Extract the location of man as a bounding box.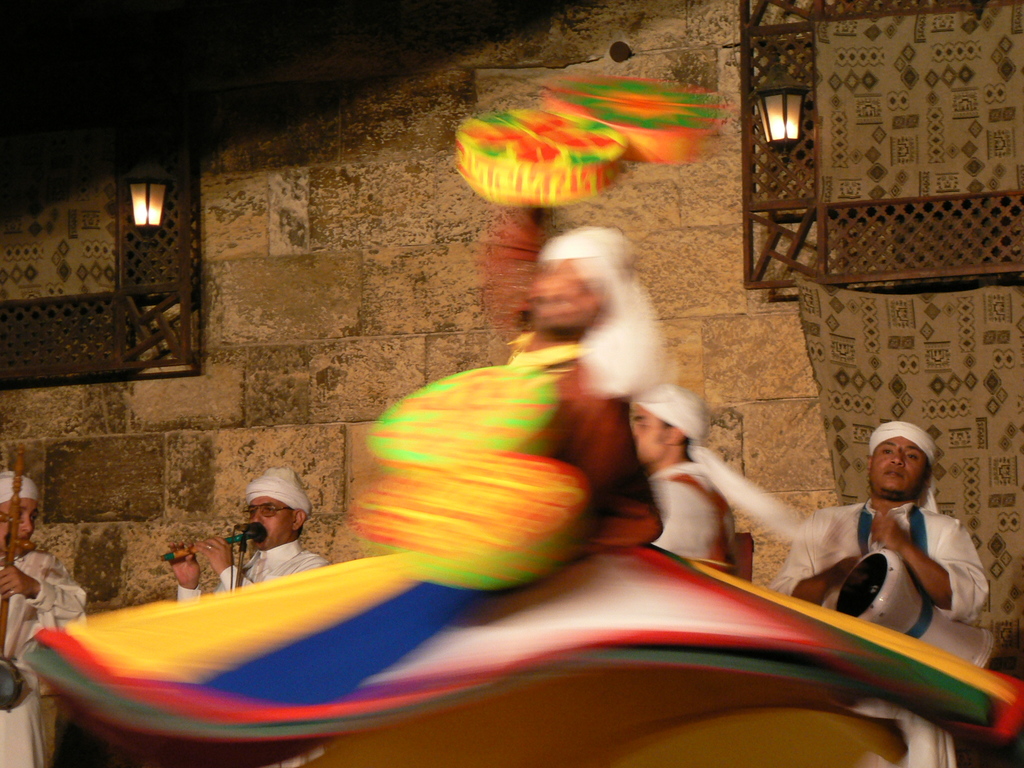
detection(166, 461, 319, 610).
